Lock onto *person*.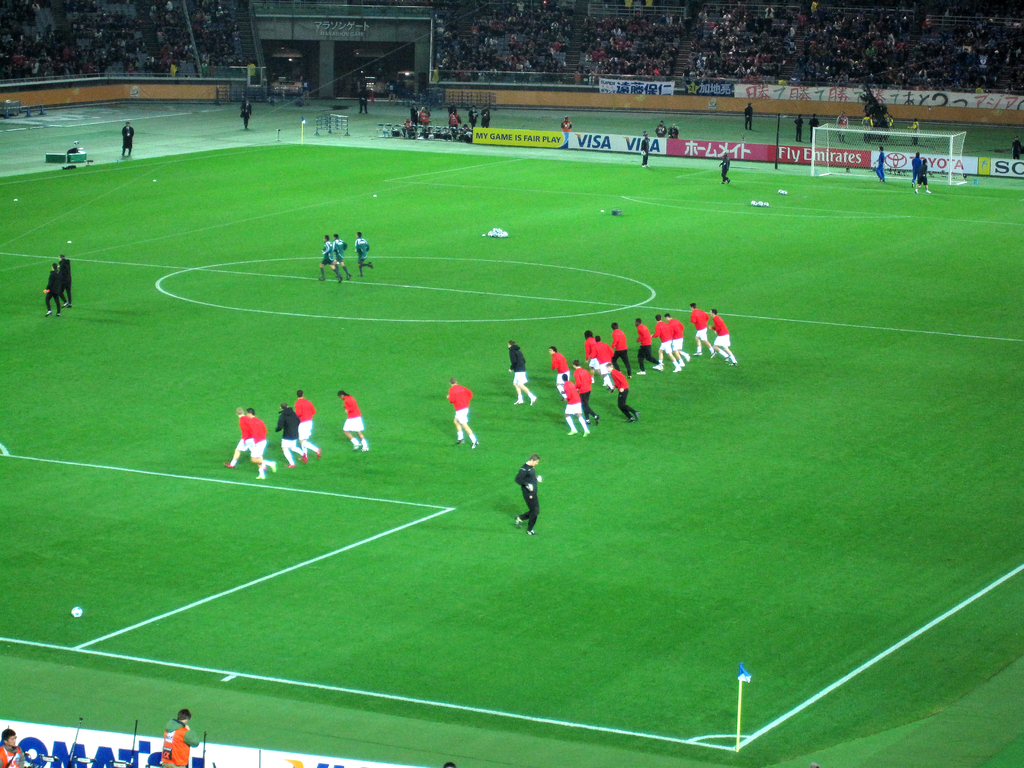
Locked: [left=116, top=116, right=136, bottom=160].
